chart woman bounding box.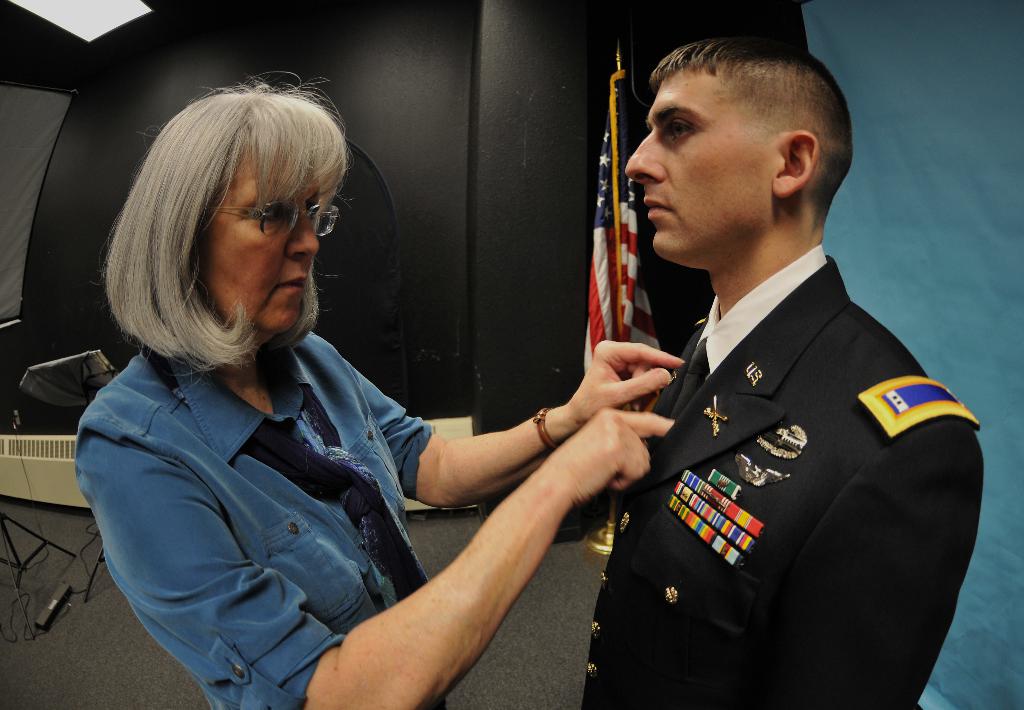
Charted: (left=65, top=68, right=566, bottom=709).
